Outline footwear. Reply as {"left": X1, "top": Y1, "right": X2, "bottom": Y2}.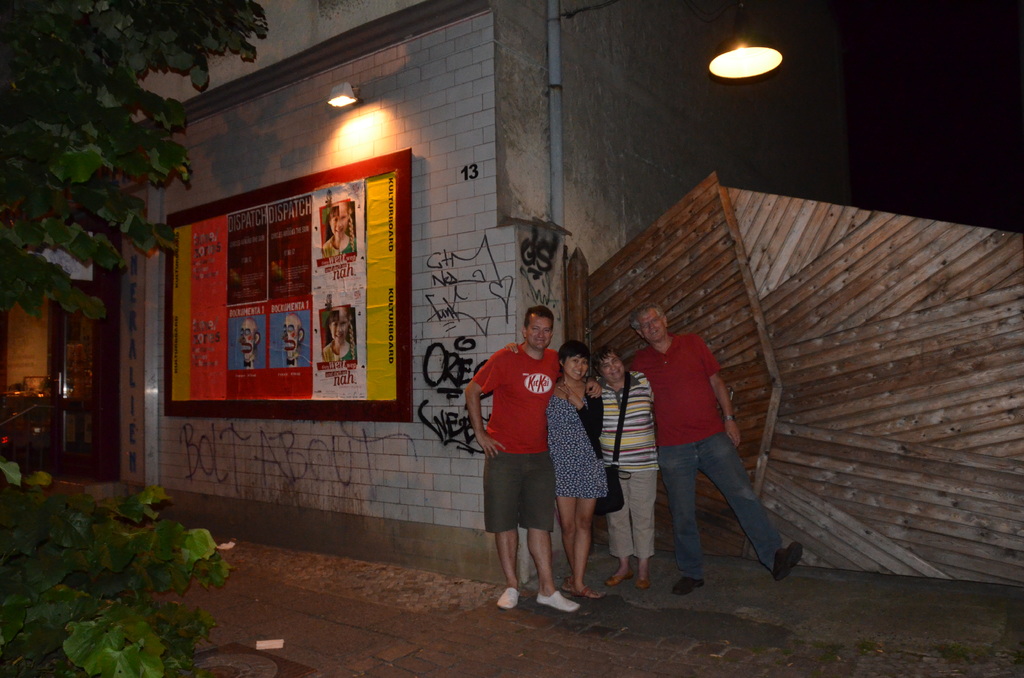
{"left": 536, "top": 594, "right": 581, "bottom": 614}.
